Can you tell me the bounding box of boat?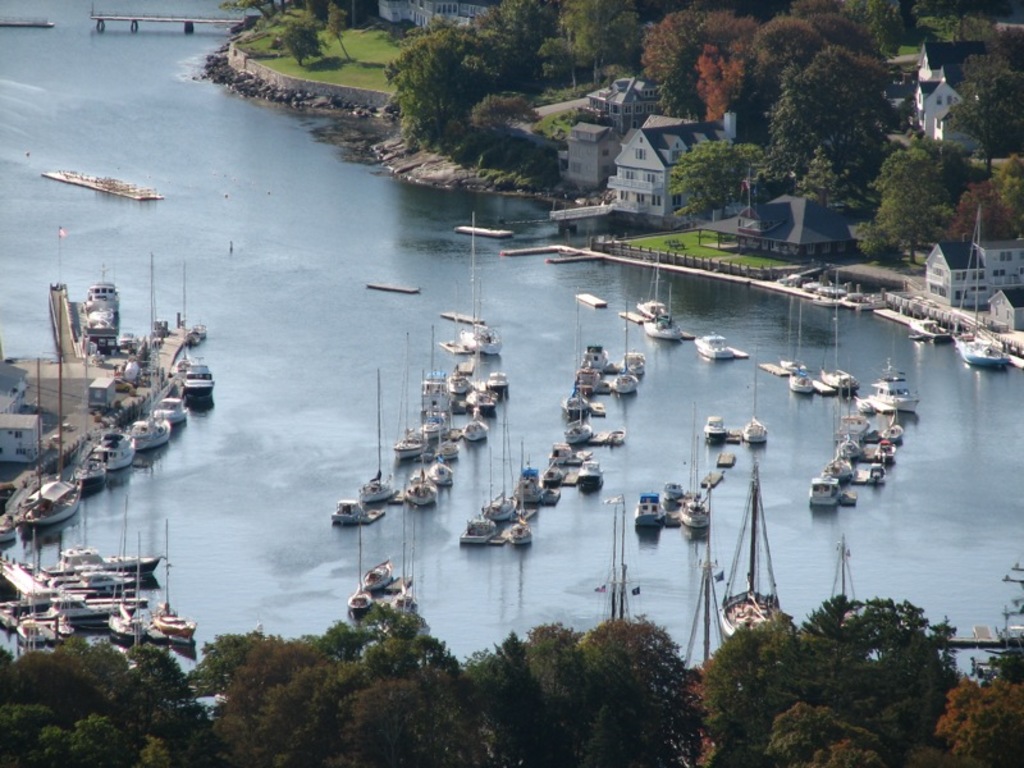
crop(45, 564, 132, 590).
